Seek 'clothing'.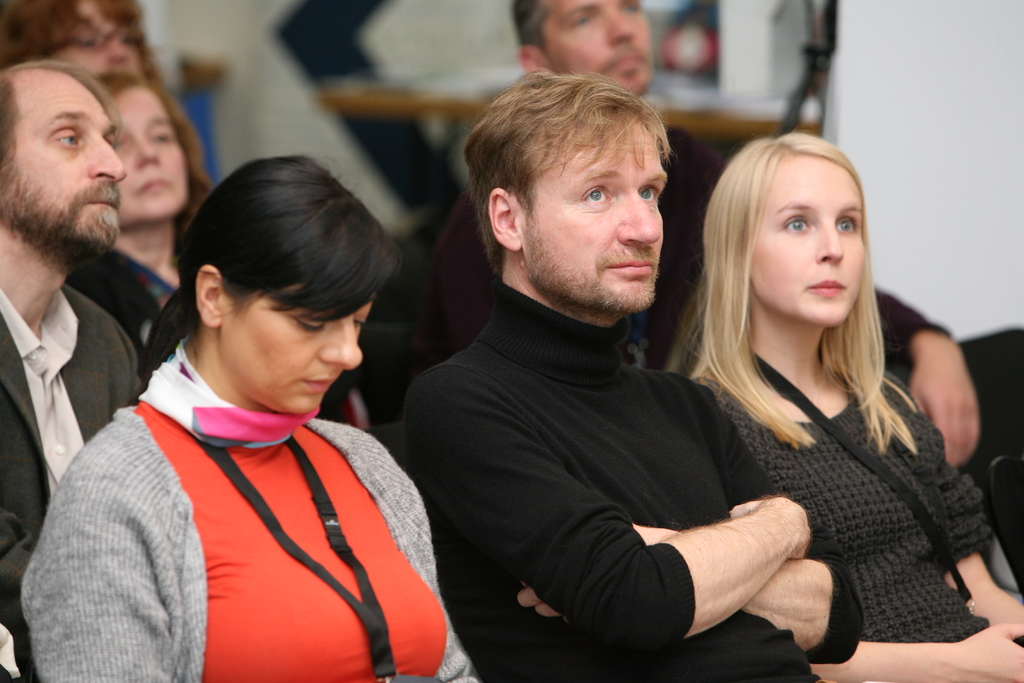
crop(0, 278, 142, 682).
